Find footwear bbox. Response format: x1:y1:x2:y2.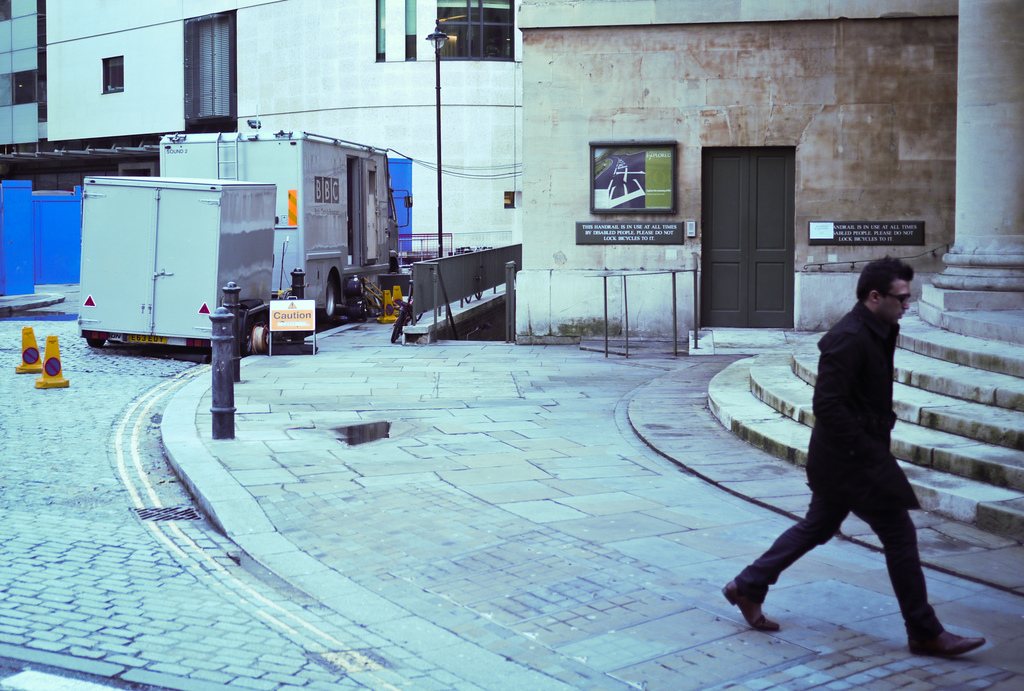
719:578:781:633.
